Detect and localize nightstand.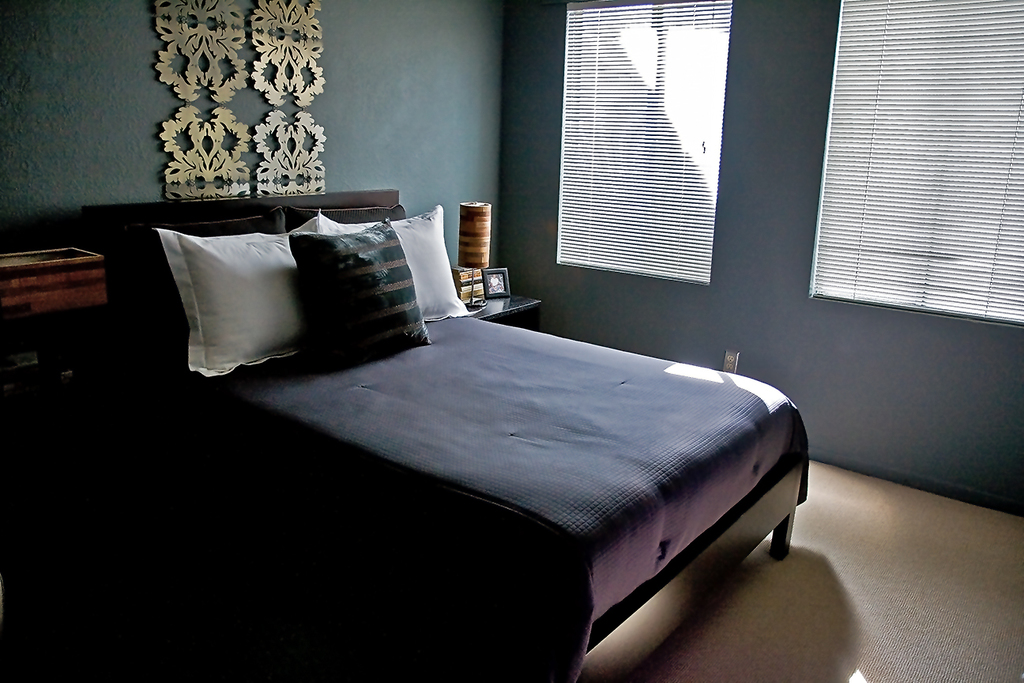
Localized at x1=0, y1=288, x2=123, y2=425.
